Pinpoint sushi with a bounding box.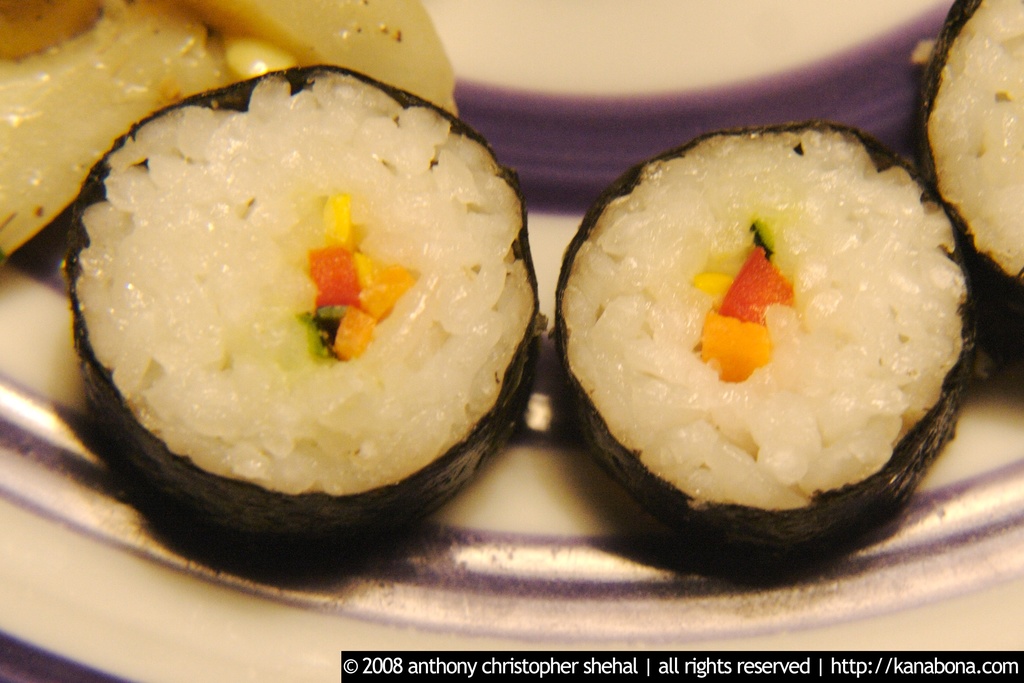
916/0/1023/284.
